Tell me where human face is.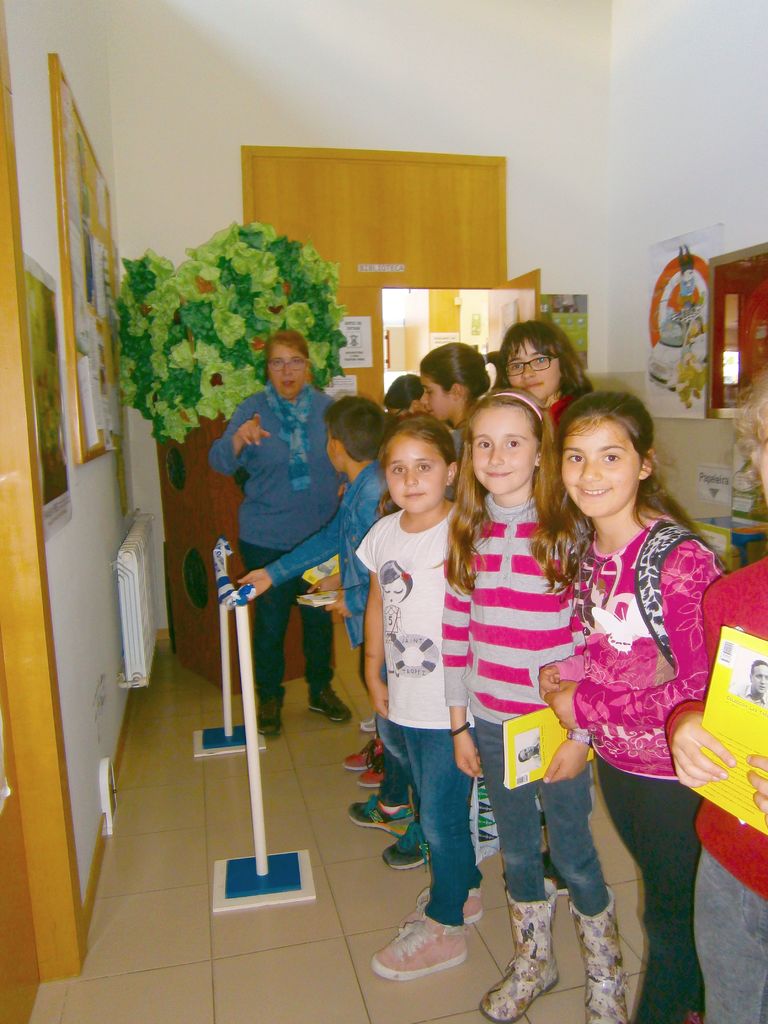
human face is at left=324, top=428, right=345, bottom=471.
